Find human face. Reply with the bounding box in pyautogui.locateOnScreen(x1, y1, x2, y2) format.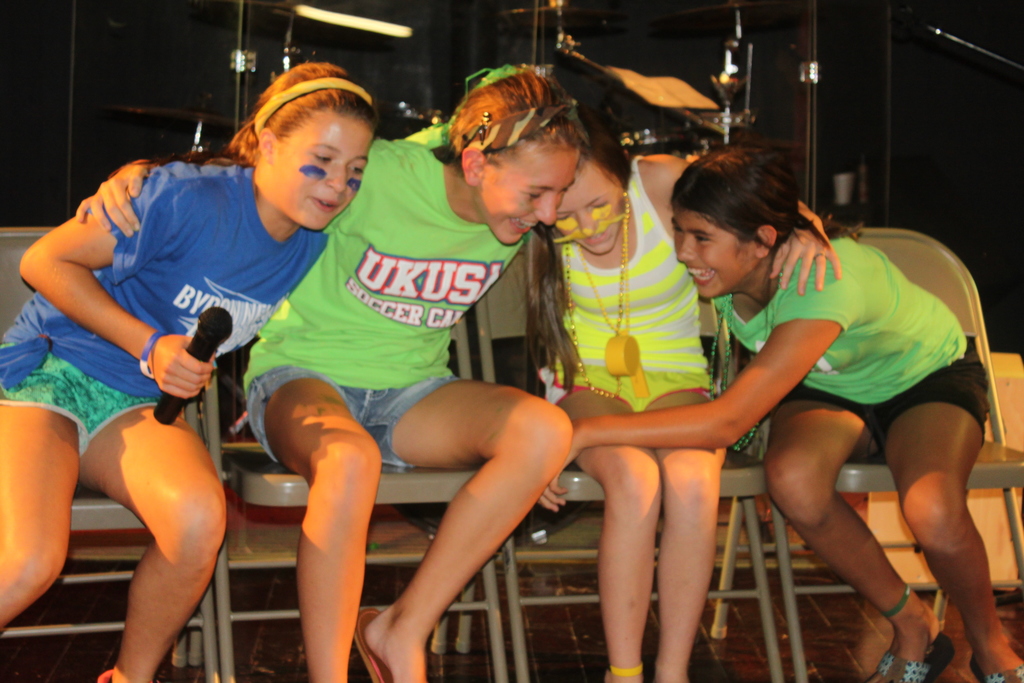
pyautogui.locateOnScreen(269, 111, 373, 231).
